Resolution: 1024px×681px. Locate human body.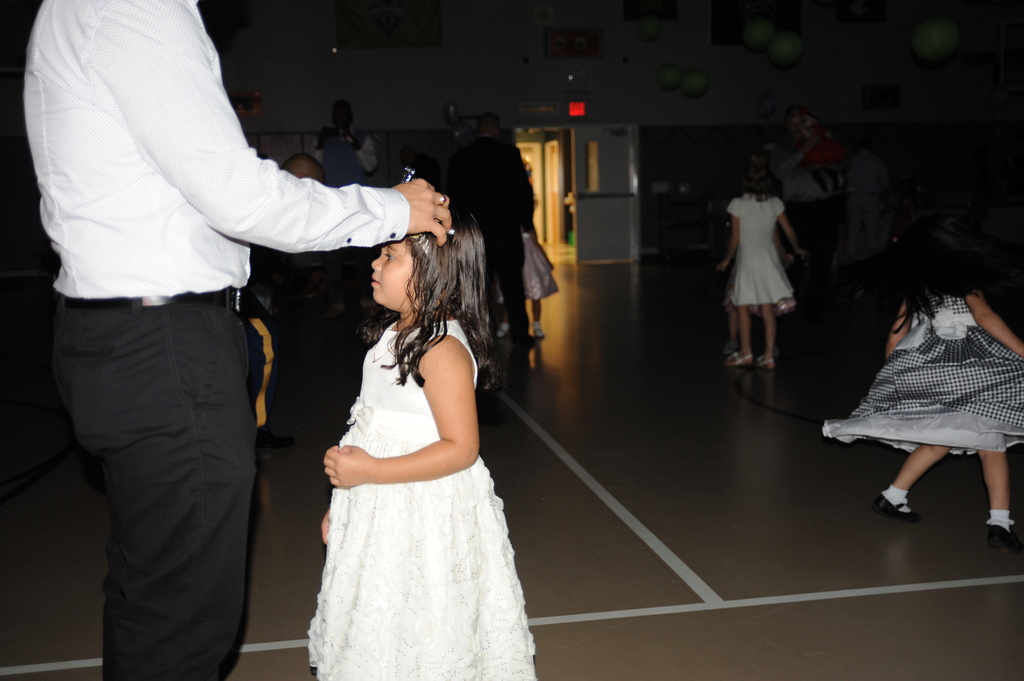
316 129 373 193.
